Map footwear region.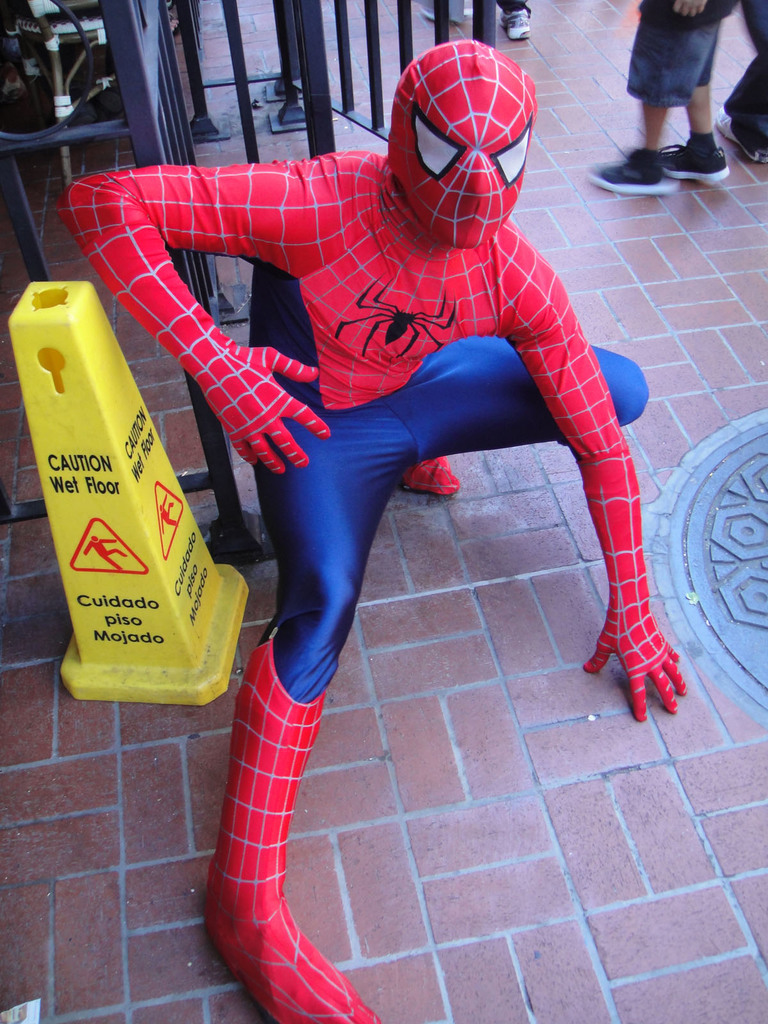
Mapped to [704, 108, 767, 169].
